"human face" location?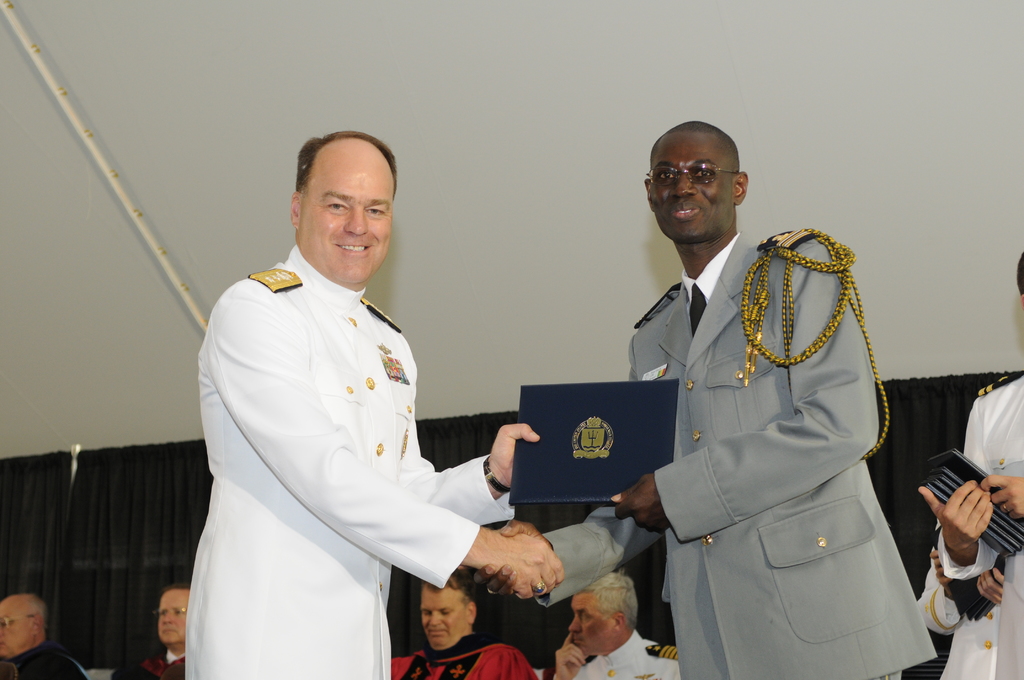
left=649, top=133, right=735, bottom=247
